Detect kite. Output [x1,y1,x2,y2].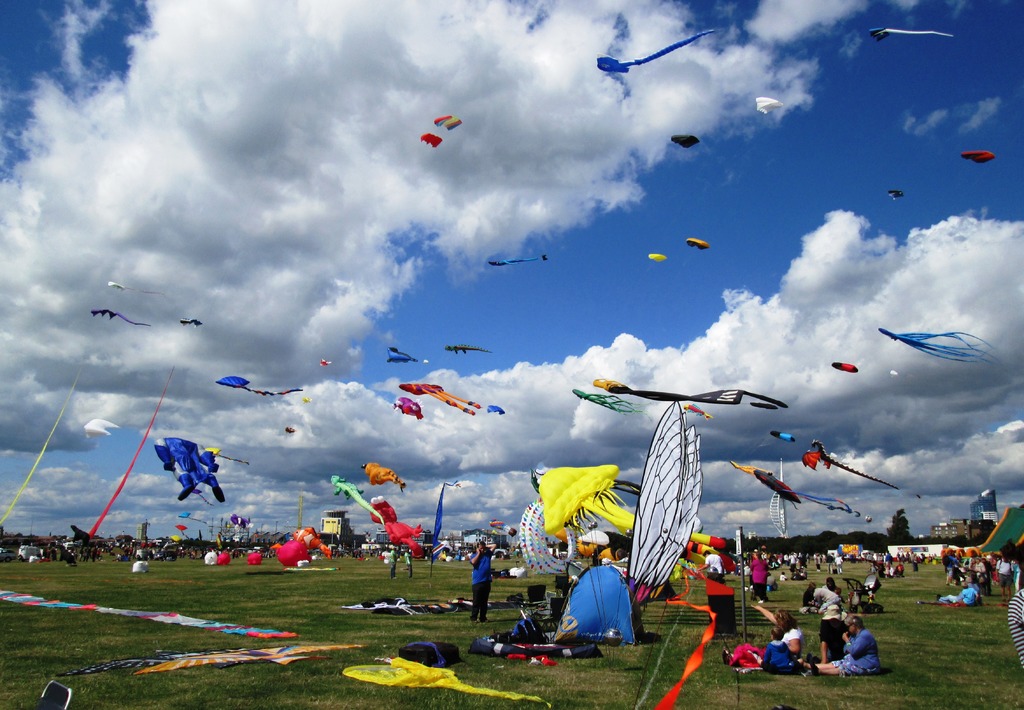
[430,110,465,130].
